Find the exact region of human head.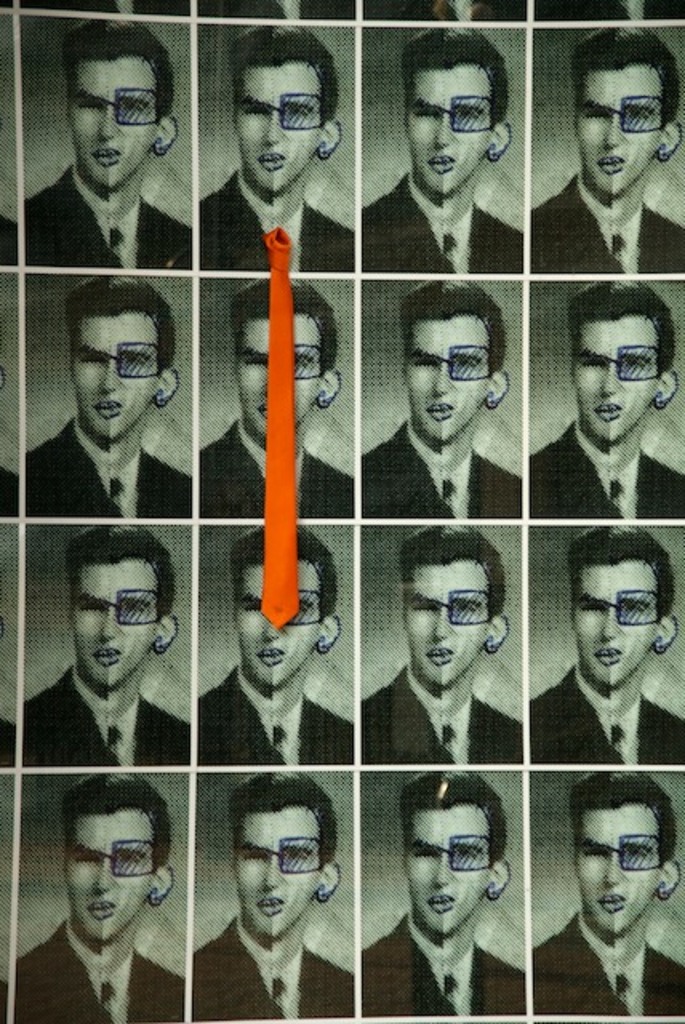
Exact region: [left=392, top=522, right=514, bottom=683].
